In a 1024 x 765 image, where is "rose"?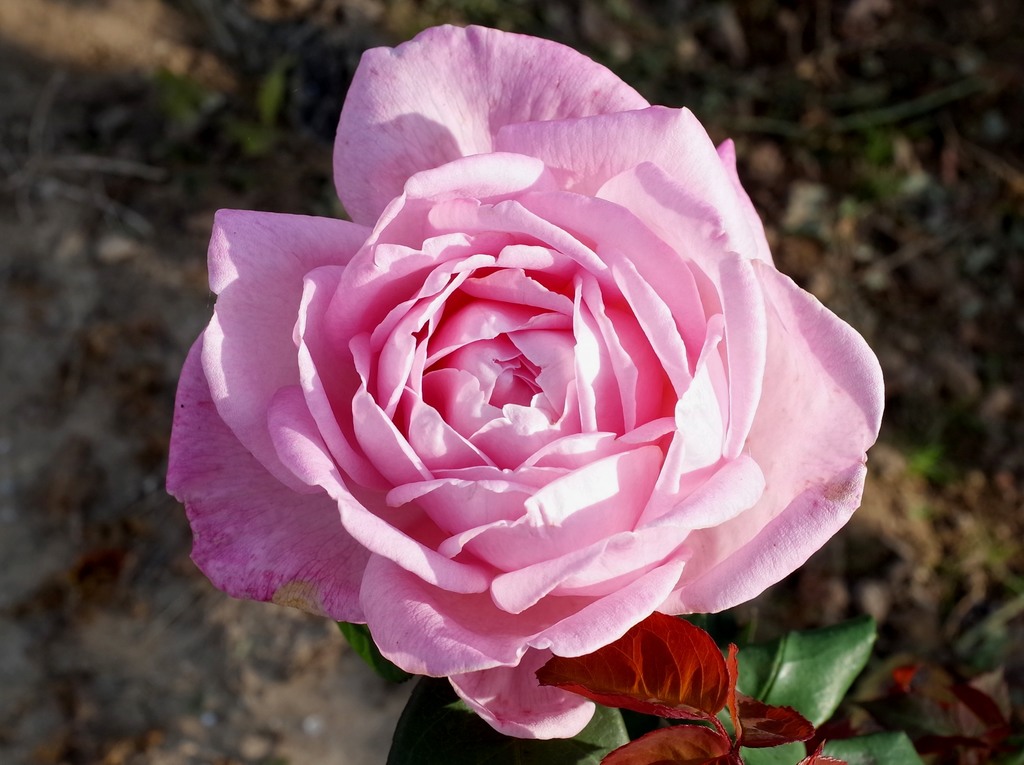
[159, 24, 888, 738].
